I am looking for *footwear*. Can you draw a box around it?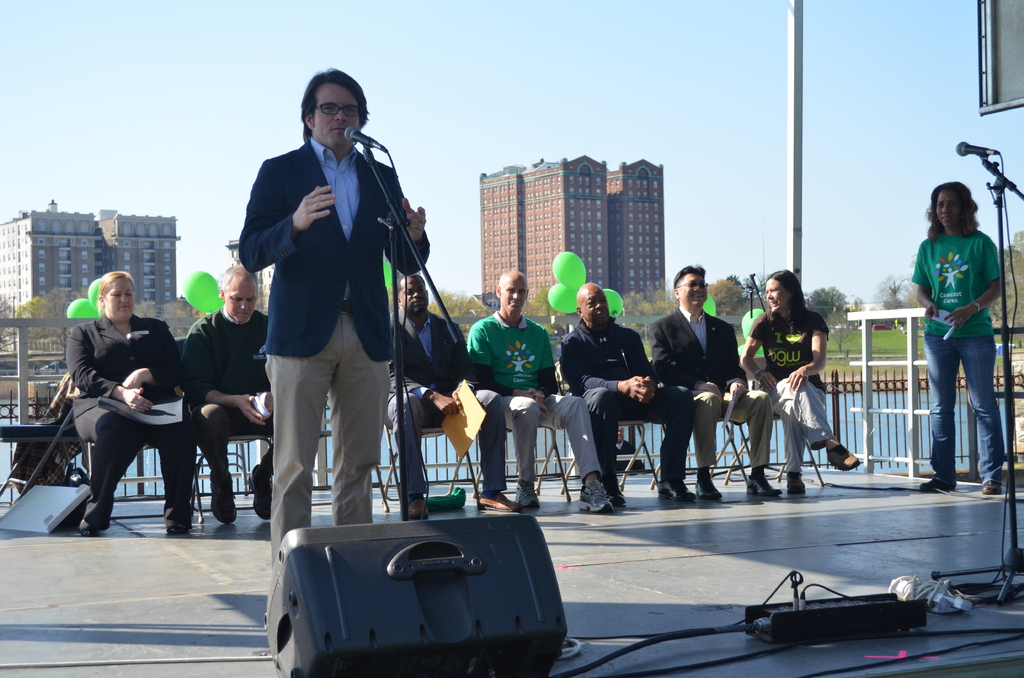
Sure, the bounding box is bbox=(209, 463, 243, 525).
